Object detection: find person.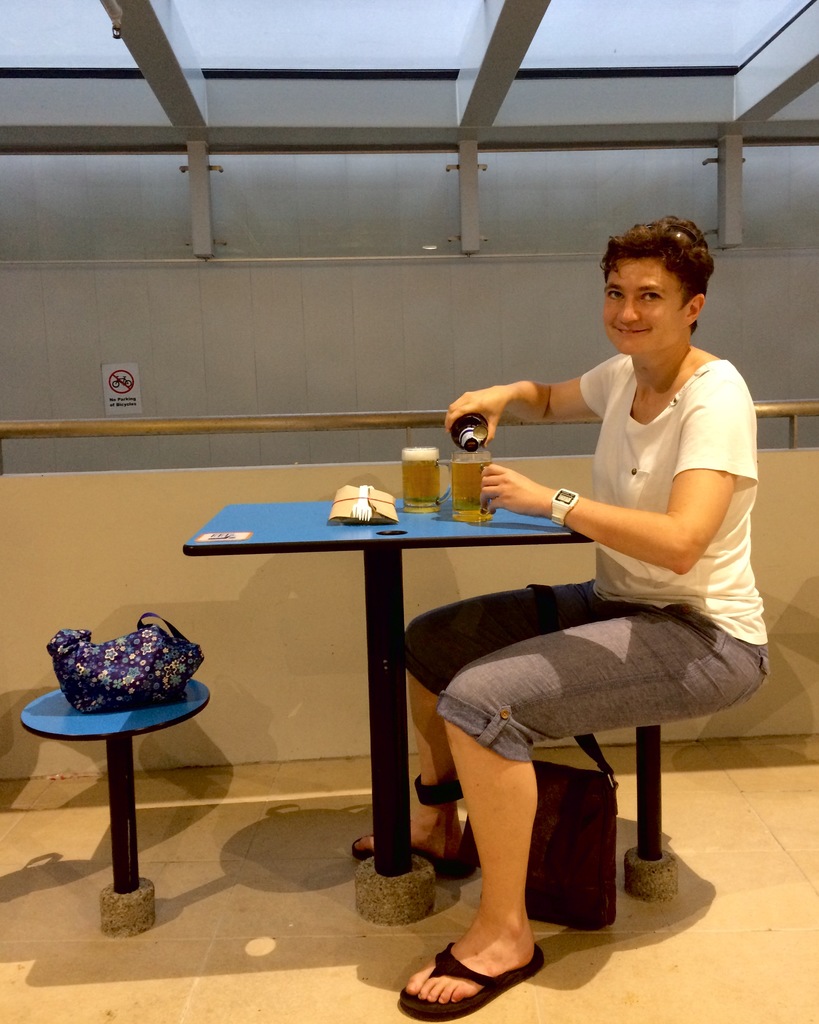
Rect(352, 218, 764, 1023).
